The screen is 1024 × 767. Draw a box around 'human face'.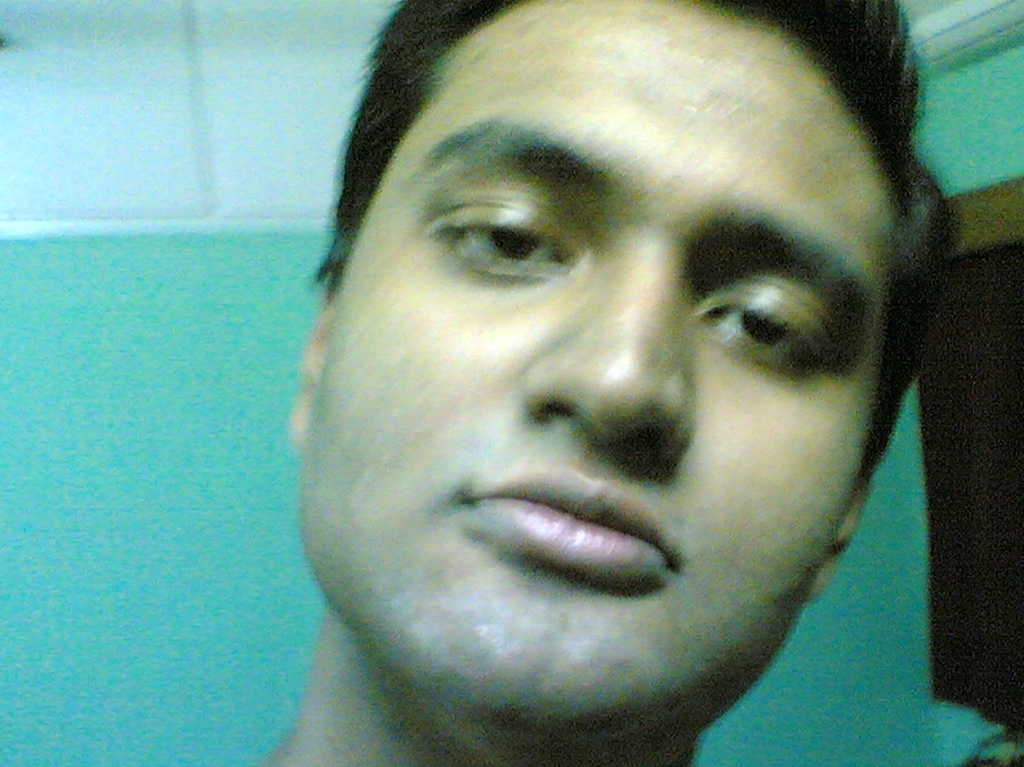
crop(300, 0, 895, 734).
